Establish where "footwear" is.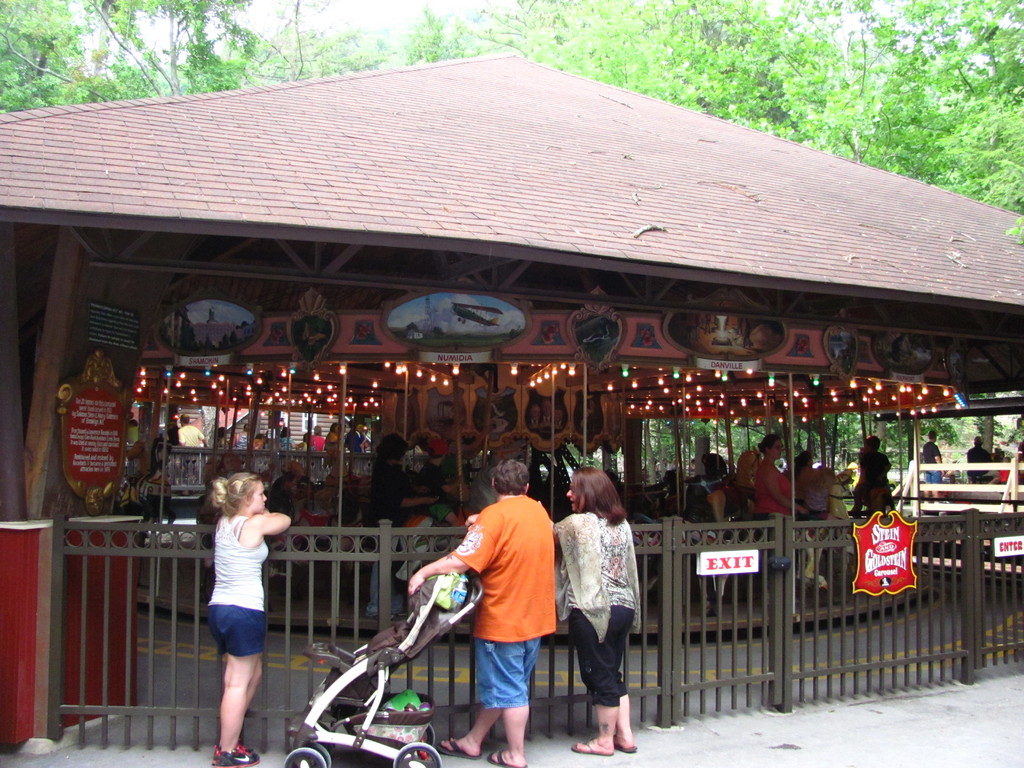
Established at bbox=(572, 735, 615, 761).
